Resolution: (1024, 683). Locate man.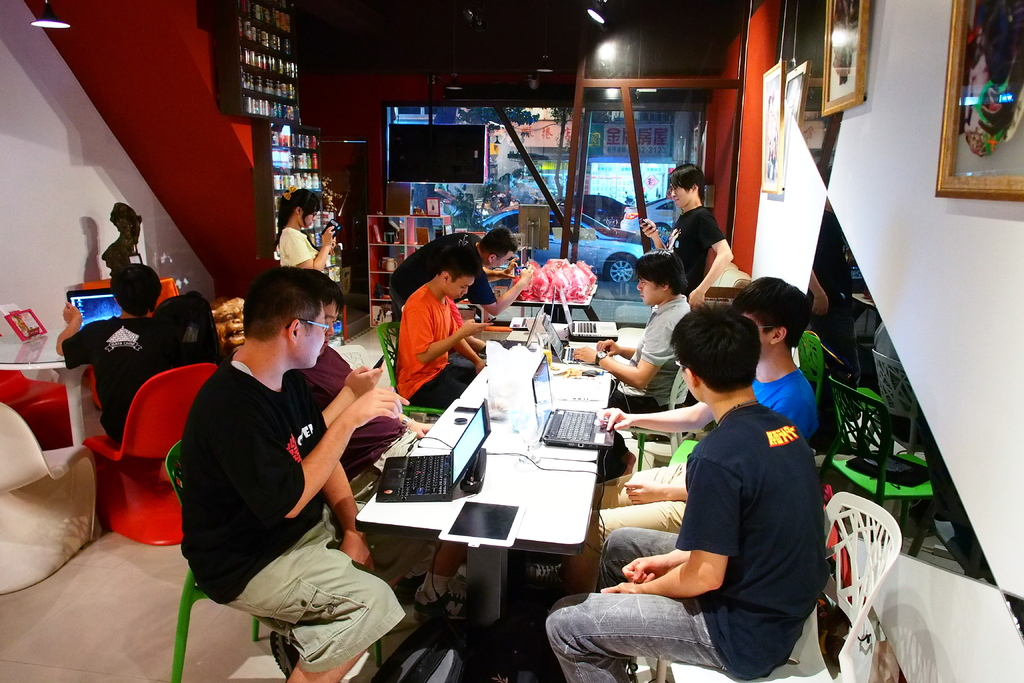
163/265/396/664.
